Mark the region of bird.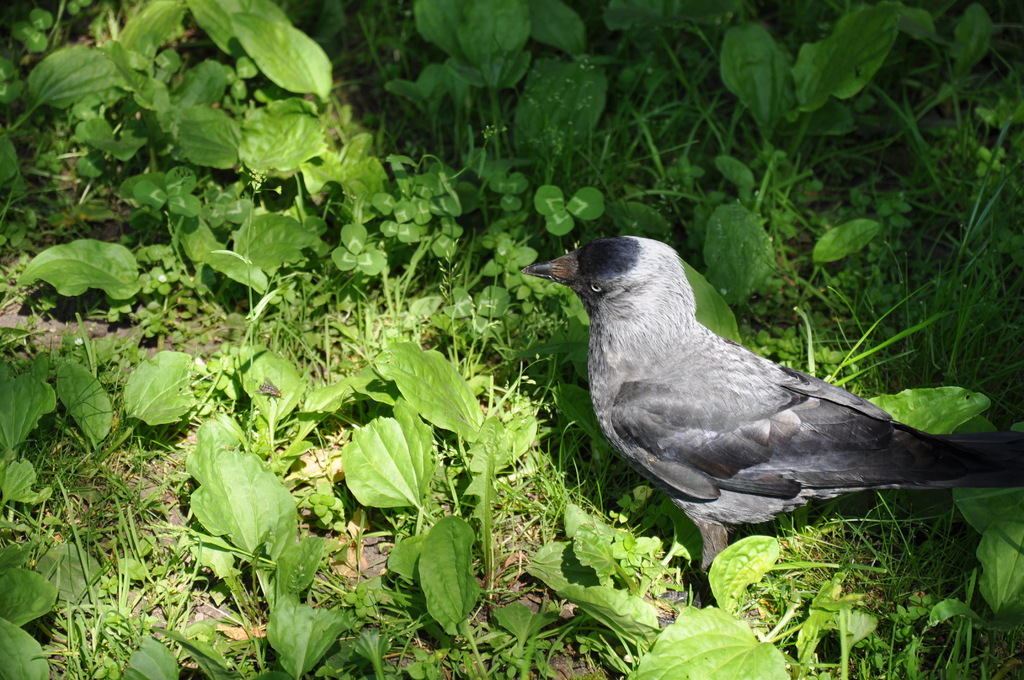
Region: select_region(511, 231, 1023, 588).
